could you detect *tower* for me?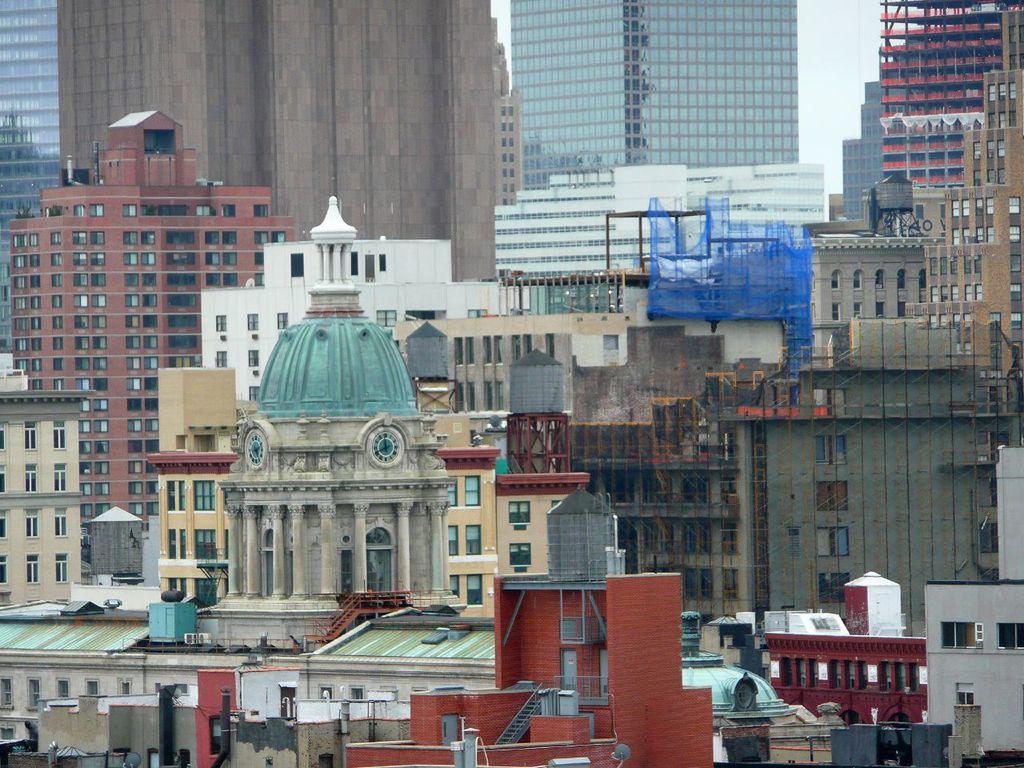
Detection result: (left=509, top=0, right=799, bottom=190).
